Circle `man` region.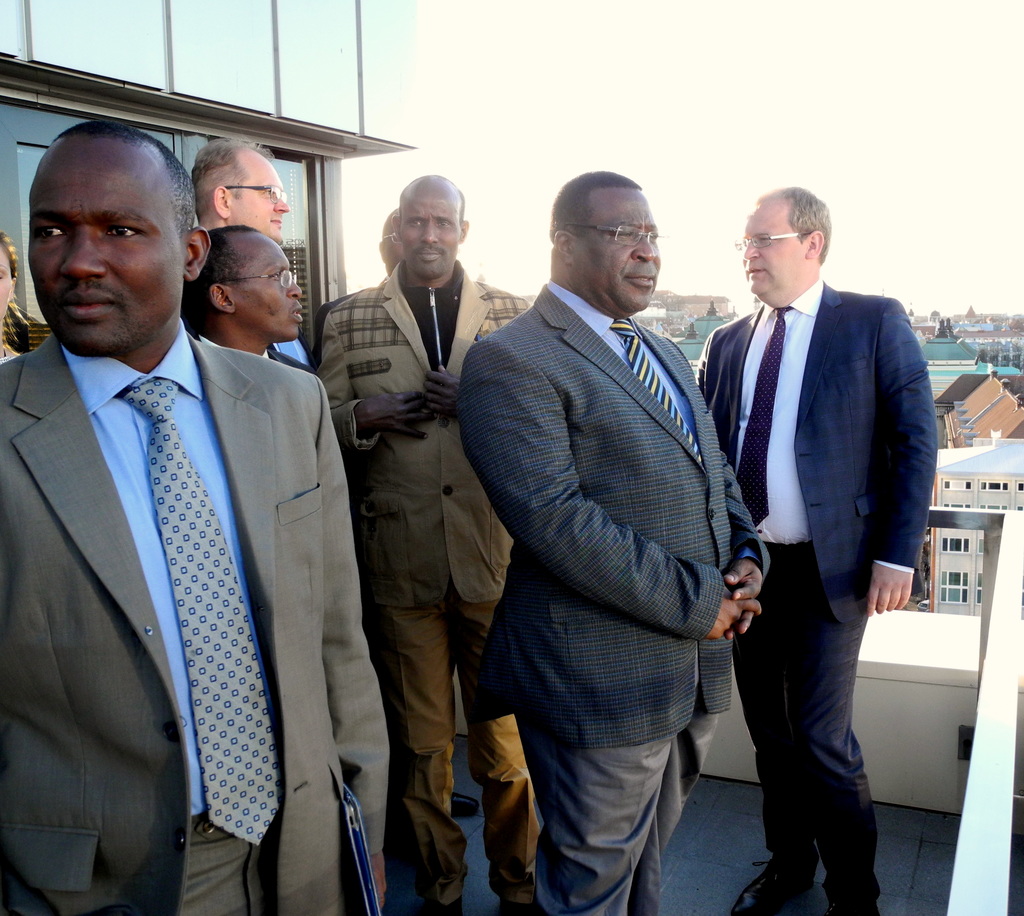
Region: box=[0, 119, 394, 915].
